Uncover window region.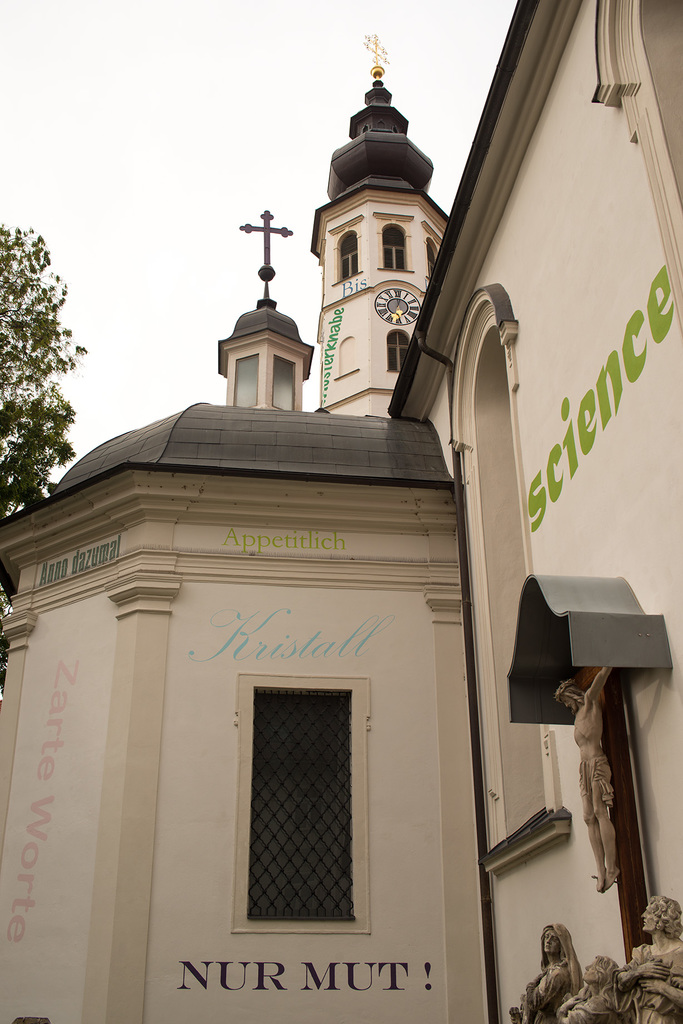
Uncovered: x1=330, y1=225, x2=358, y2=285.
